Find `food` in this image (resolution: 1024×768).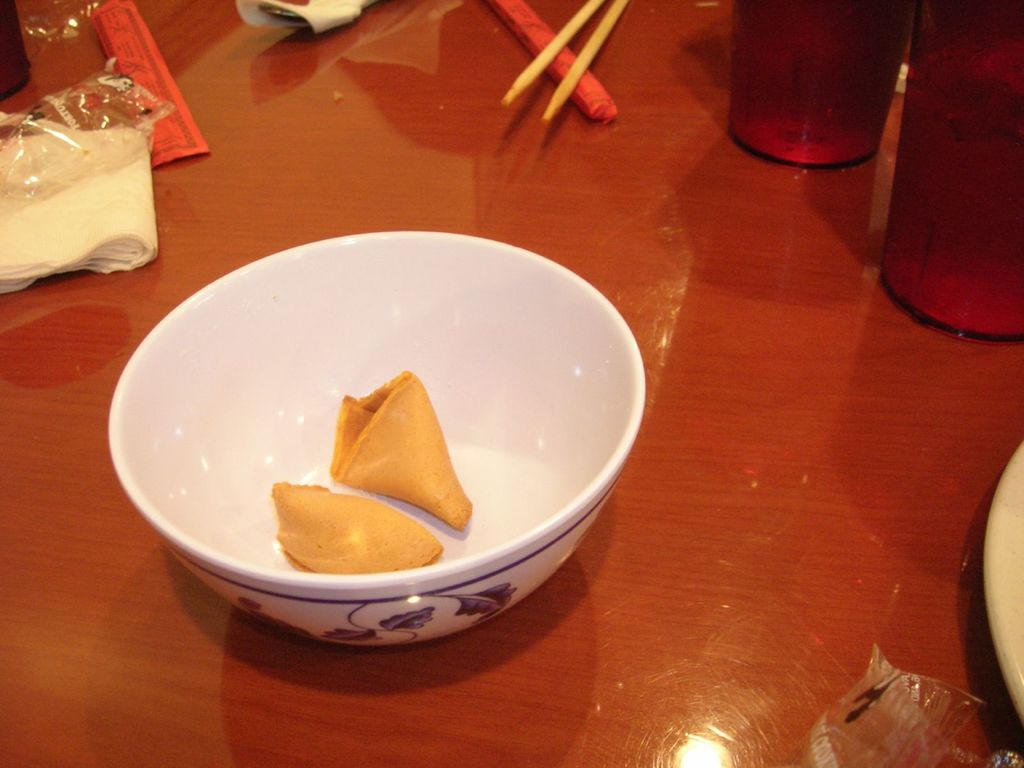
region(304, 362, 468, 531).
